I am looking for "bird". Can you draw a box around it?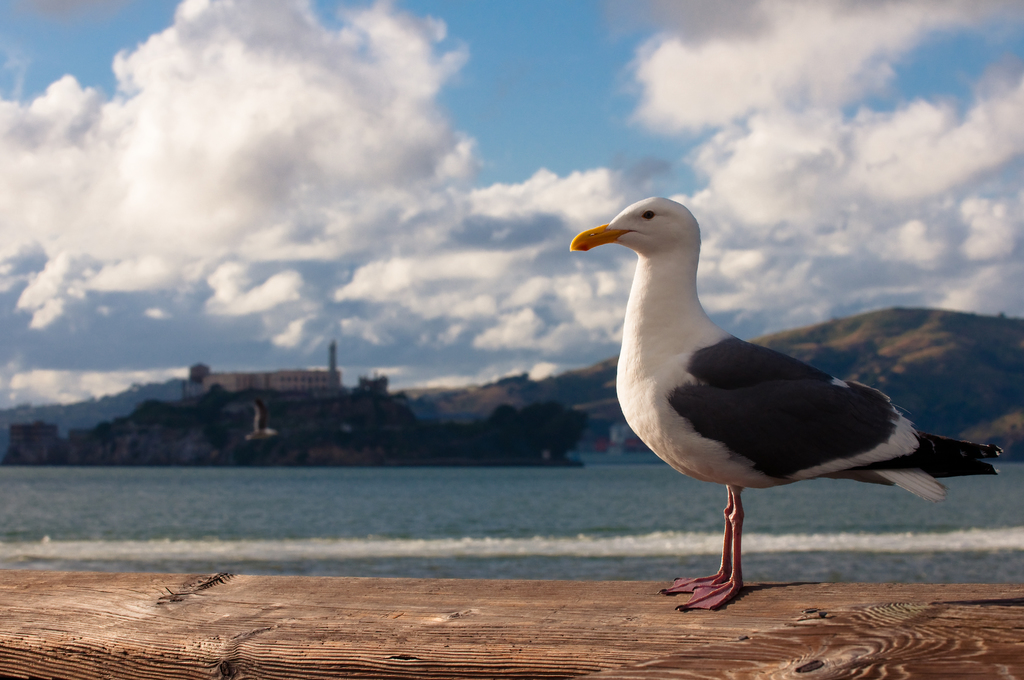
Sure, the bounding box is x1=558 y1=187 x2=1017 y2=606.
